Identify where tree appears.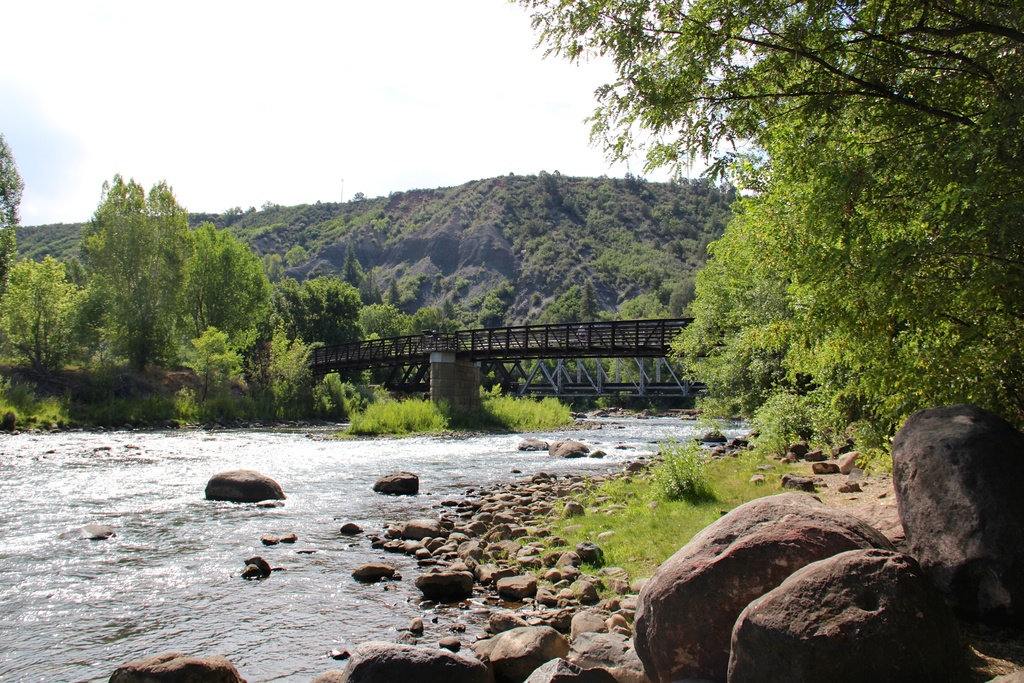
Appears at detection(191, 220, 275, 358).
